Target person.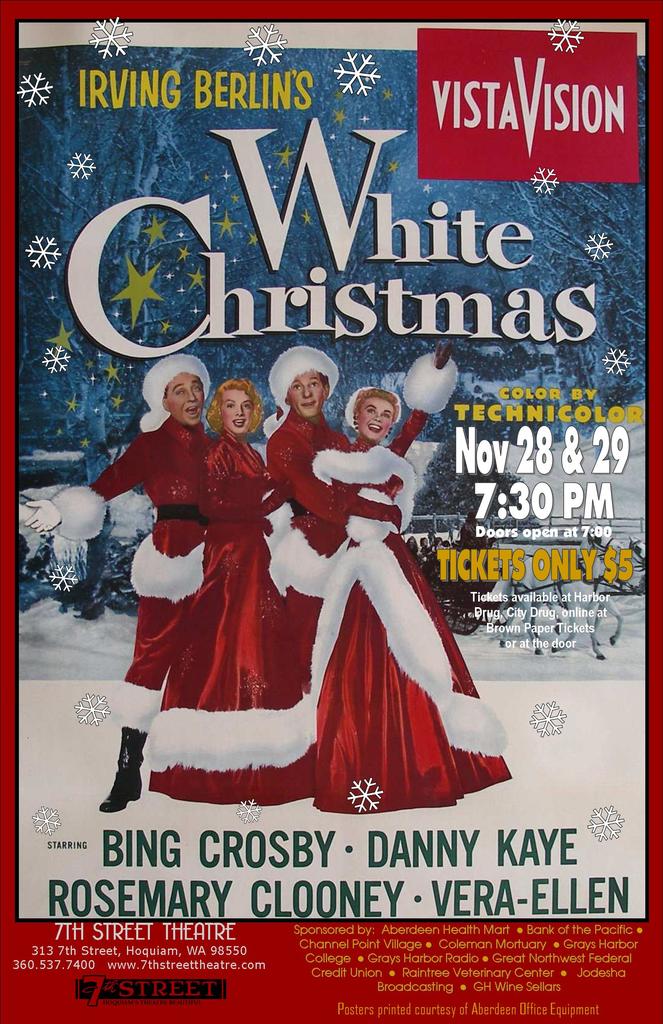
Target region: [22,355,275,817].
